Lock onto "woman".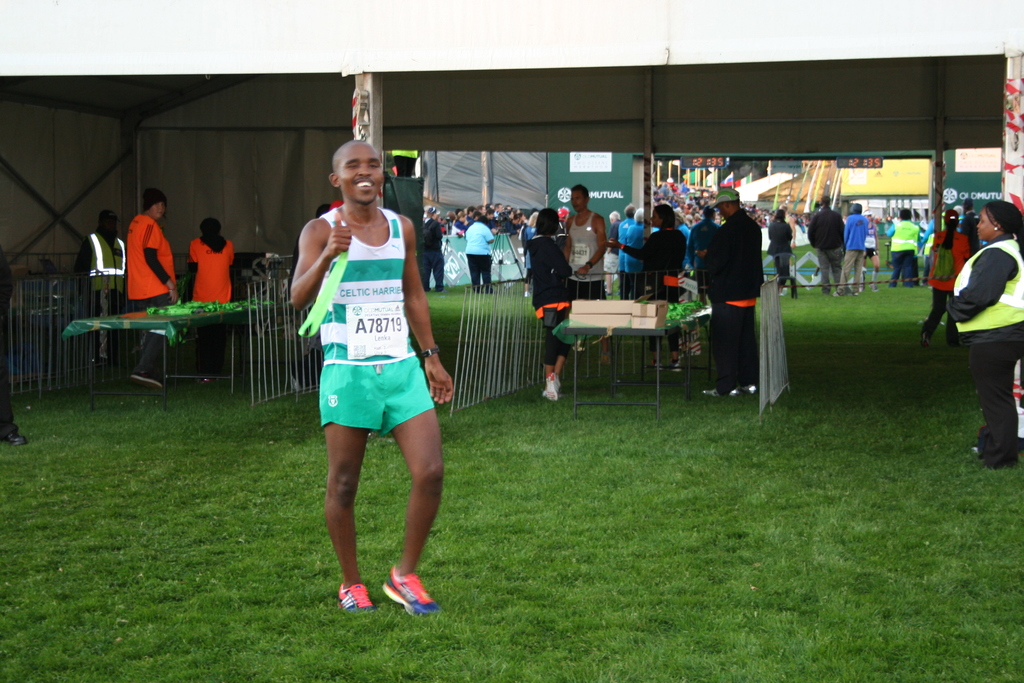
Locked: [918, 208, 970, 347].
